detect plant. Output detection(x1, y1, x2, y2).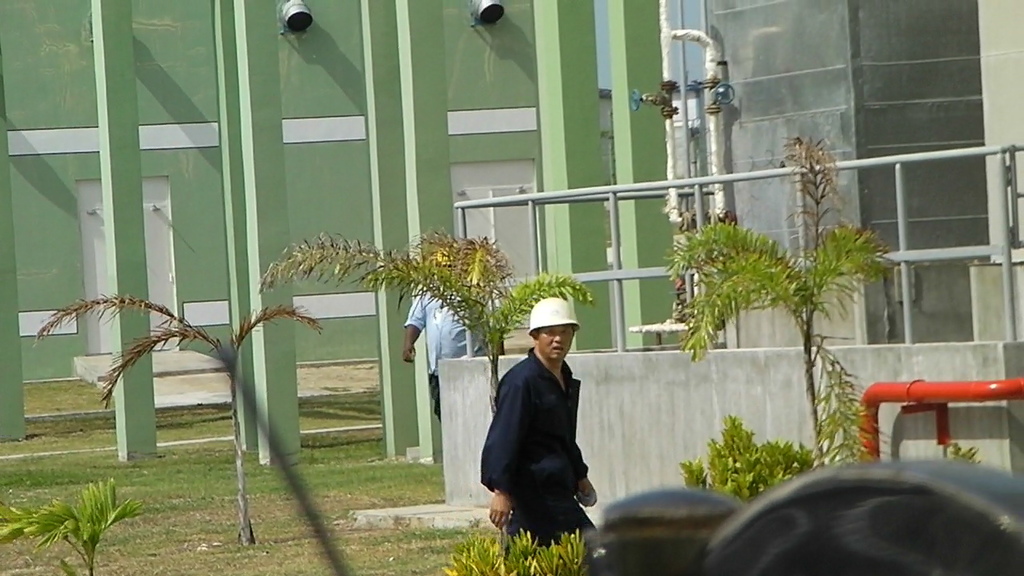
detection(35, 300, 325, 550).
